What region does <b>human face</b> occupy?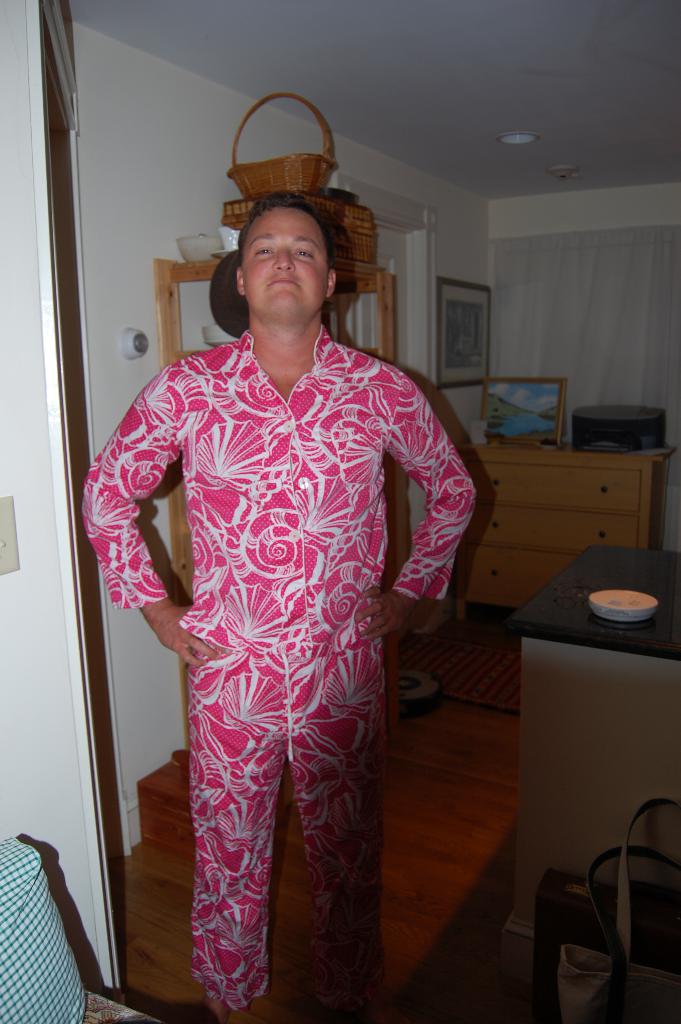
region(242, 204, 331, 323).
